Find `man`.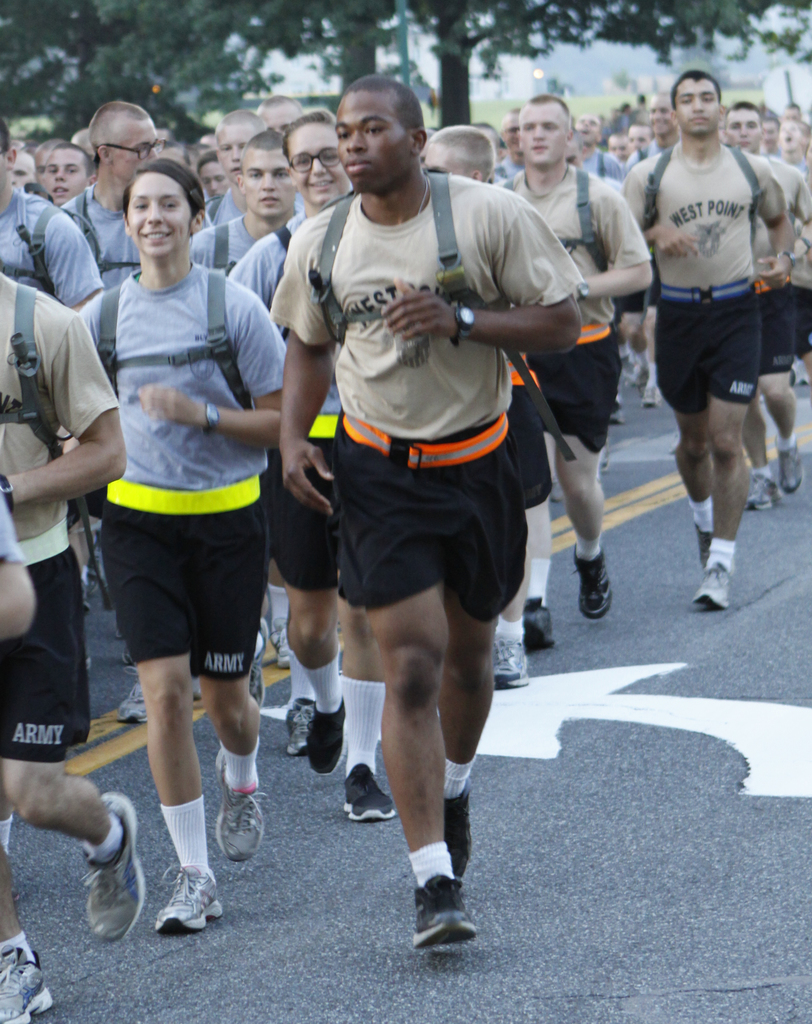
<box>0,266,152,1023</box>.
